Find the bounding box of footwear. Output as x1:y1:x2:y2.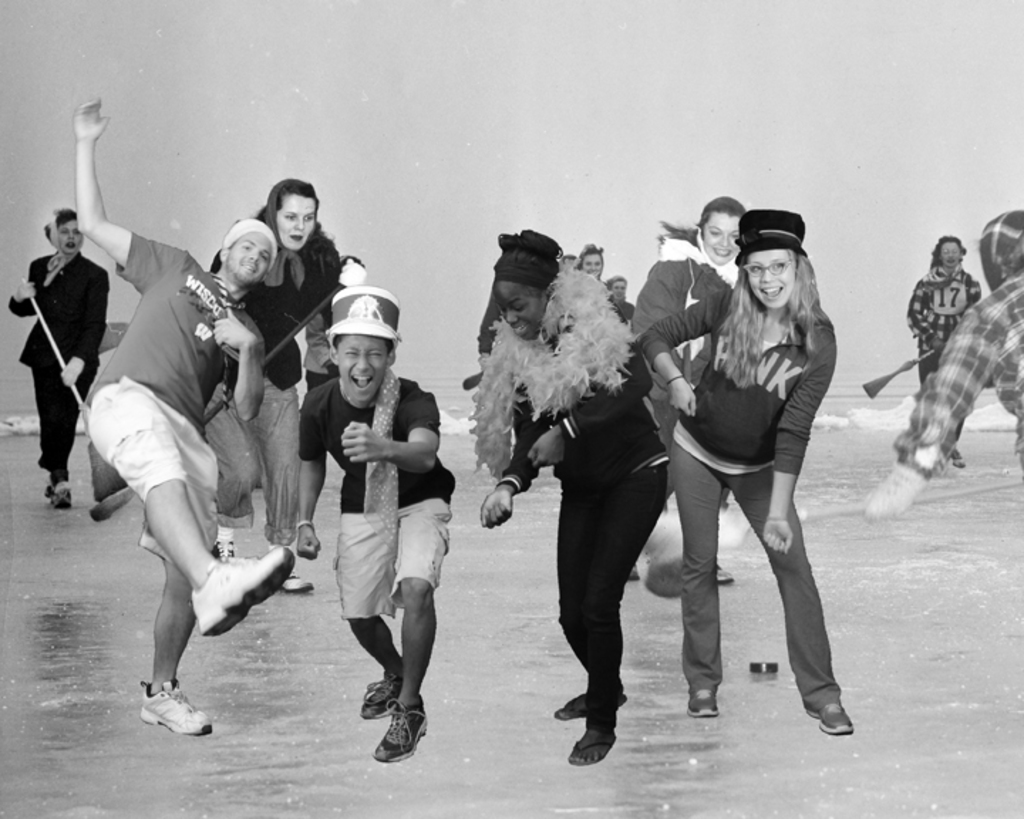
47:481:50:495.
